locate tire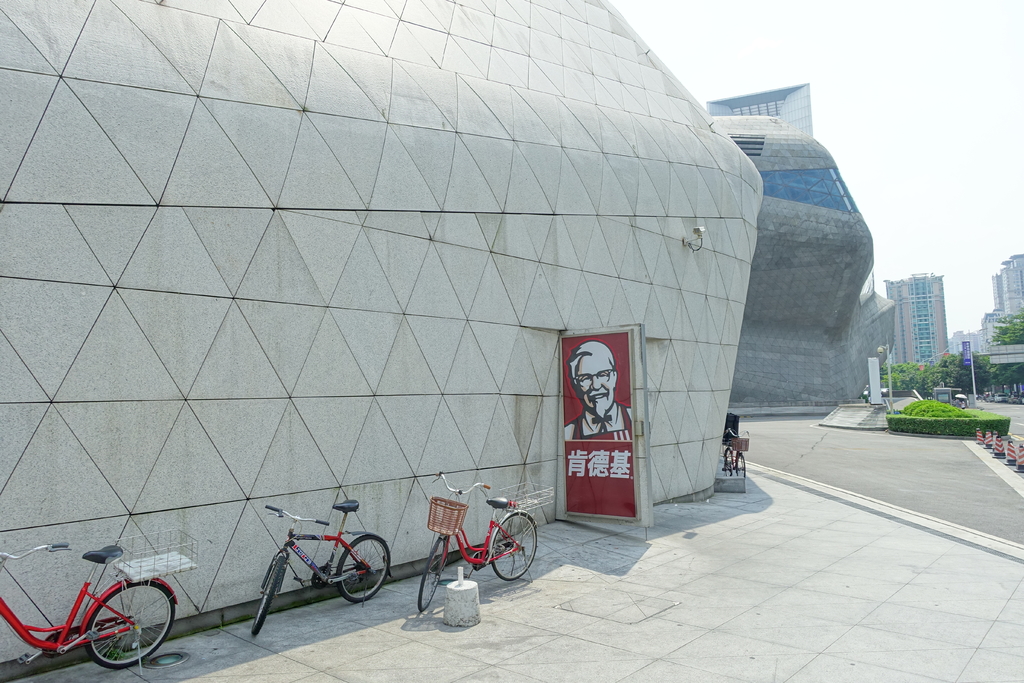
l=248, t=558, r=284, b=637
